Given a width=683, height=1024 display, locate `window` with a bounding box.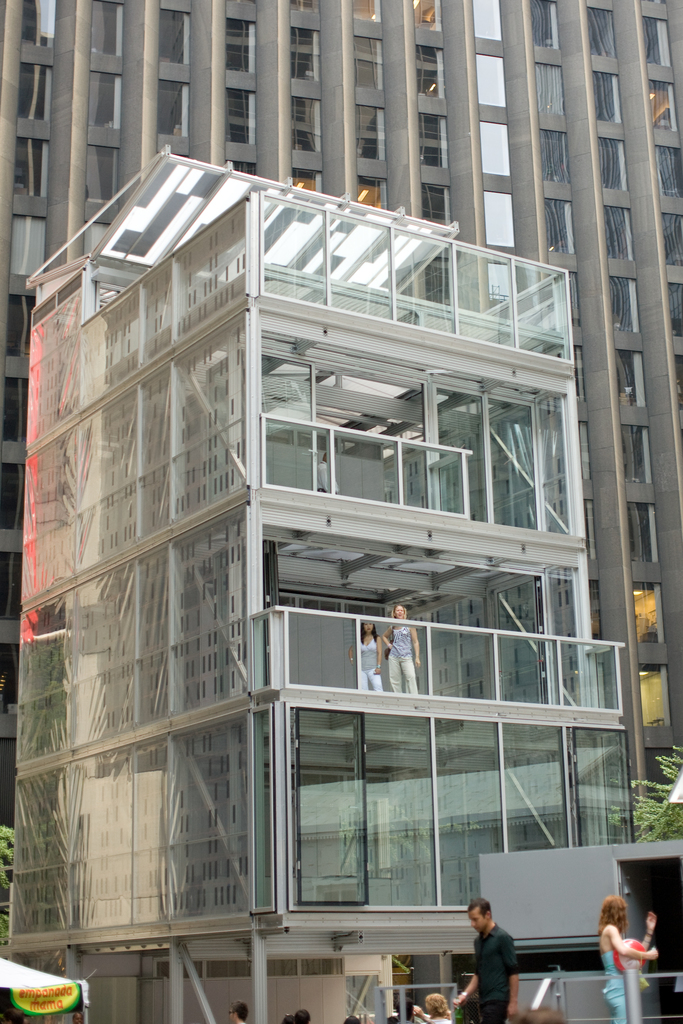
Located: bbox=(287, 29, 322, 82).
